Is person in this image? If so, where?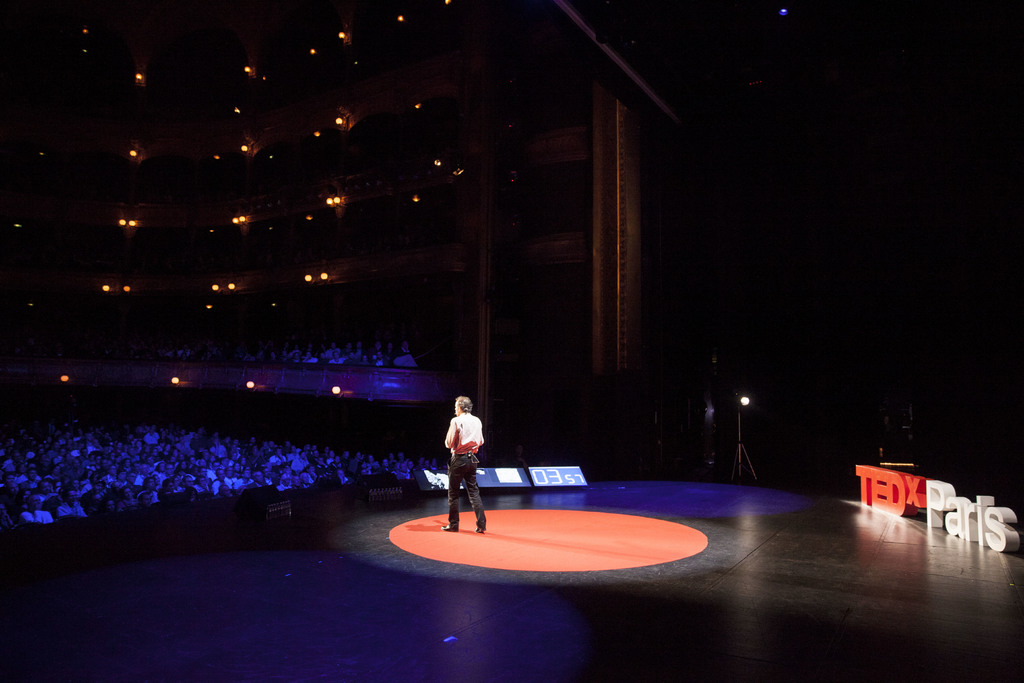
Yes, at <region>435, 393, 494, 539</region>.
